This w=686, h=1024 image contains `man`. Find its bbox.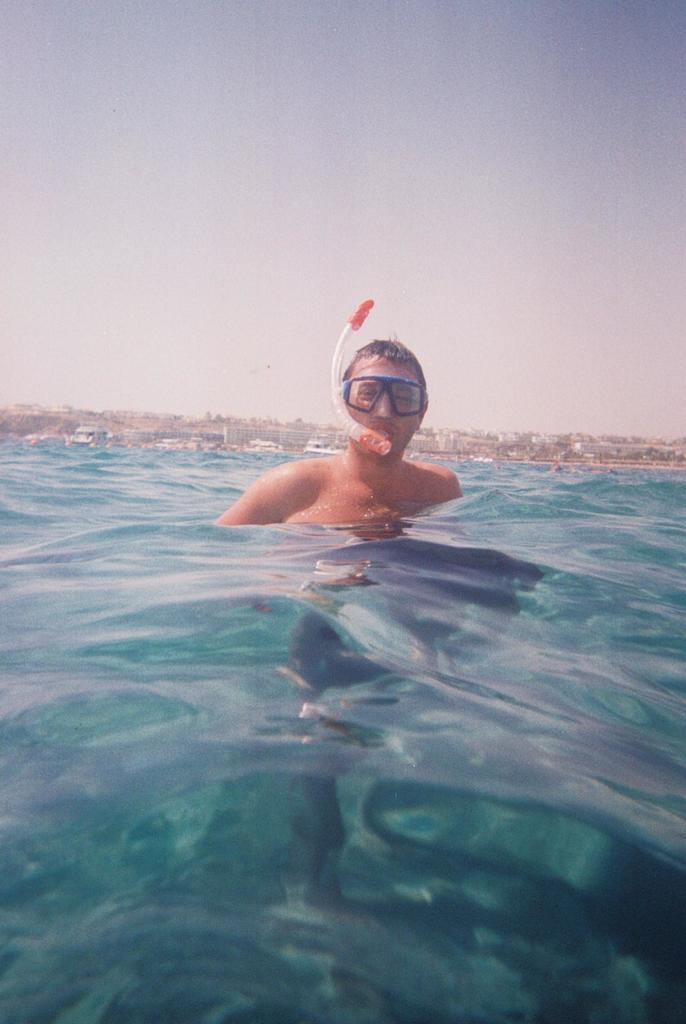
[220, 317, 464, 531].
